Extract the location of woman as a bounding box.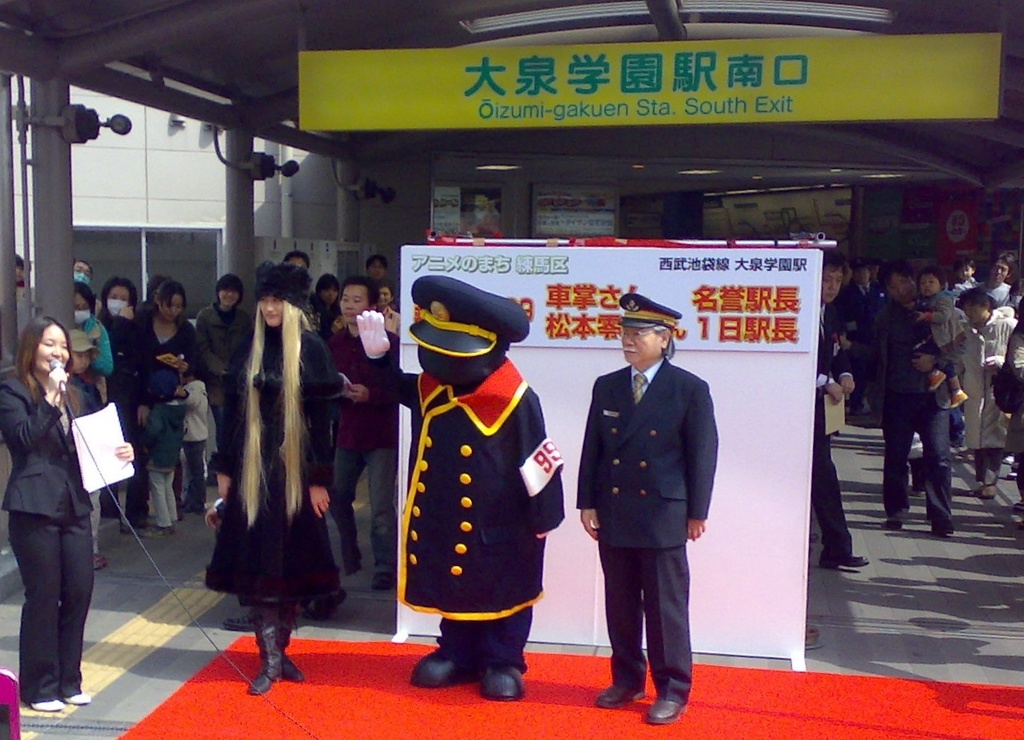
crop(89, 273, 157, 533).
